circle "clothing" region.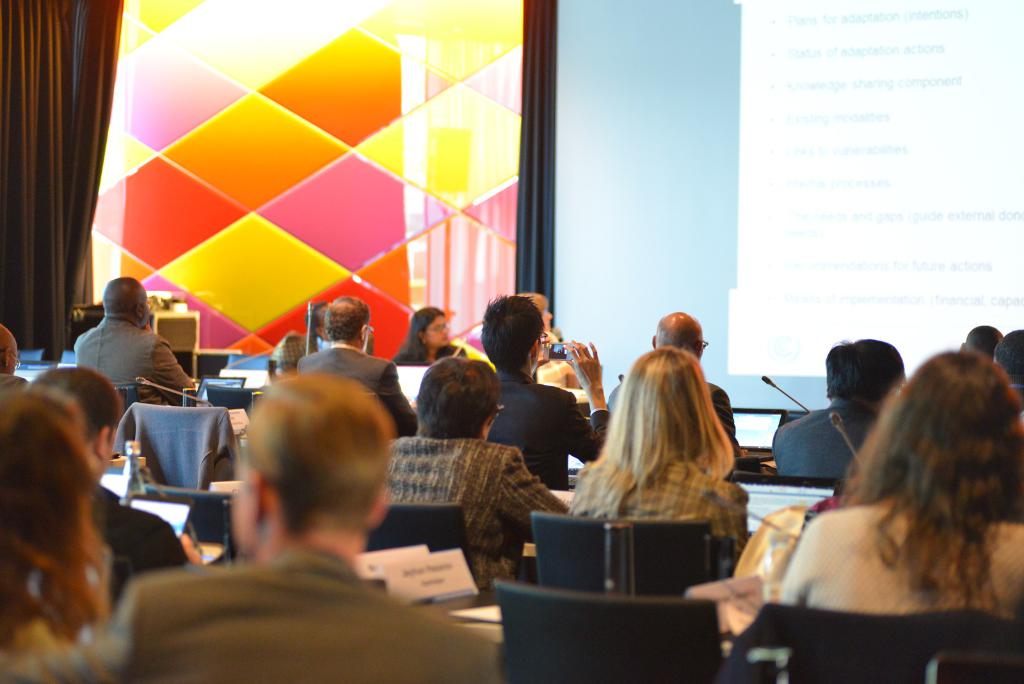
Region: 485, 366, 614, 488.
